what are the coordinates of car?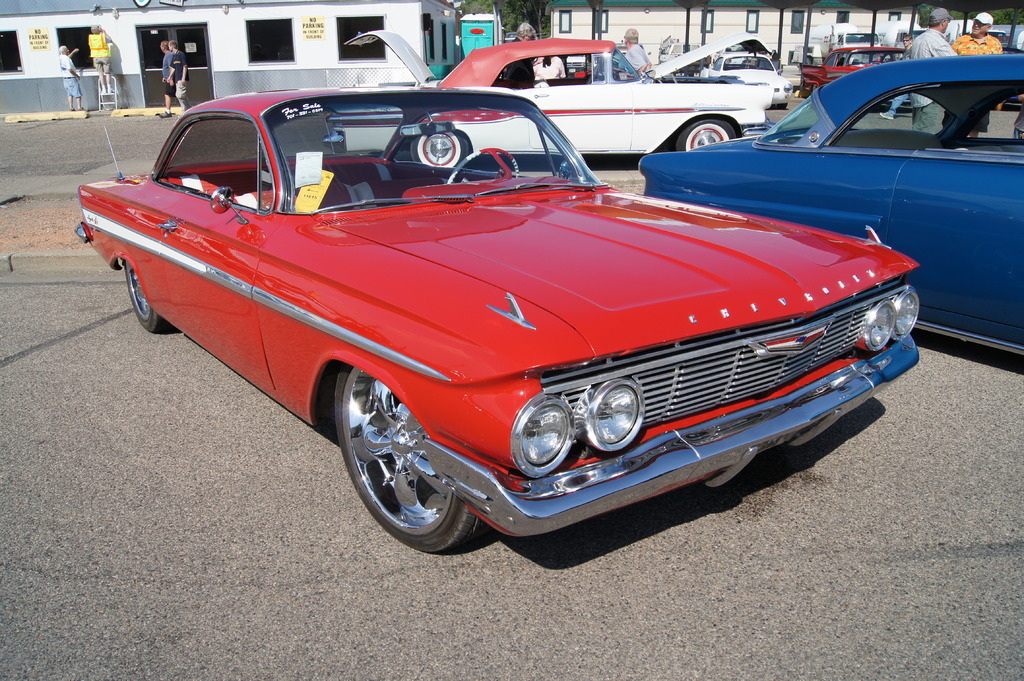
(x1=634, y1=49, x2=1023, y2=354).
